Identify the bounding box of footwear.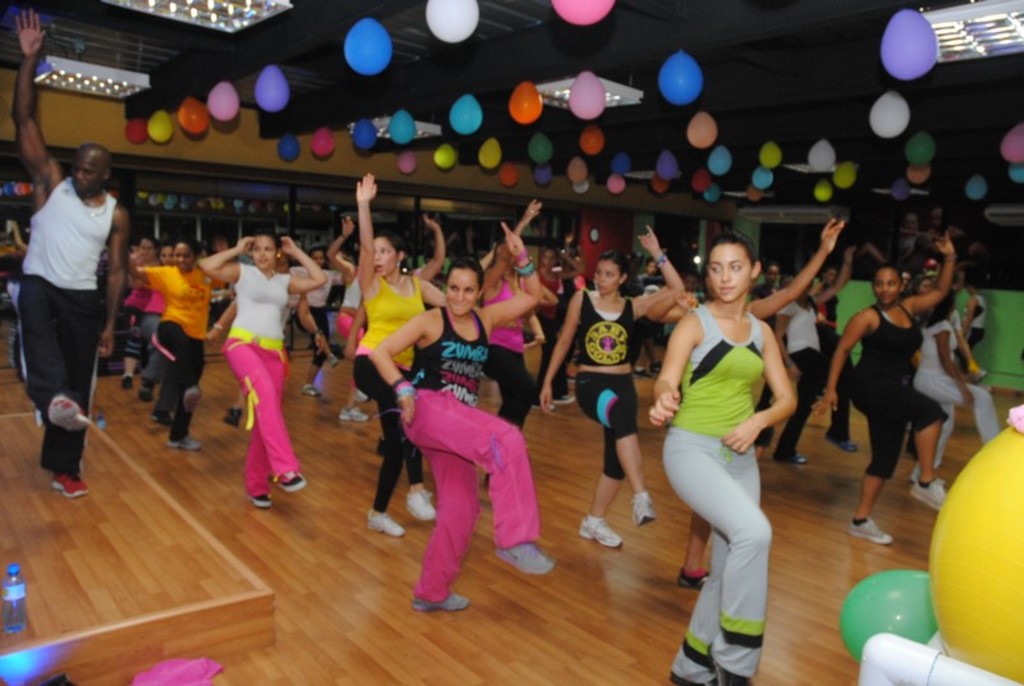
152 404 172 425.
